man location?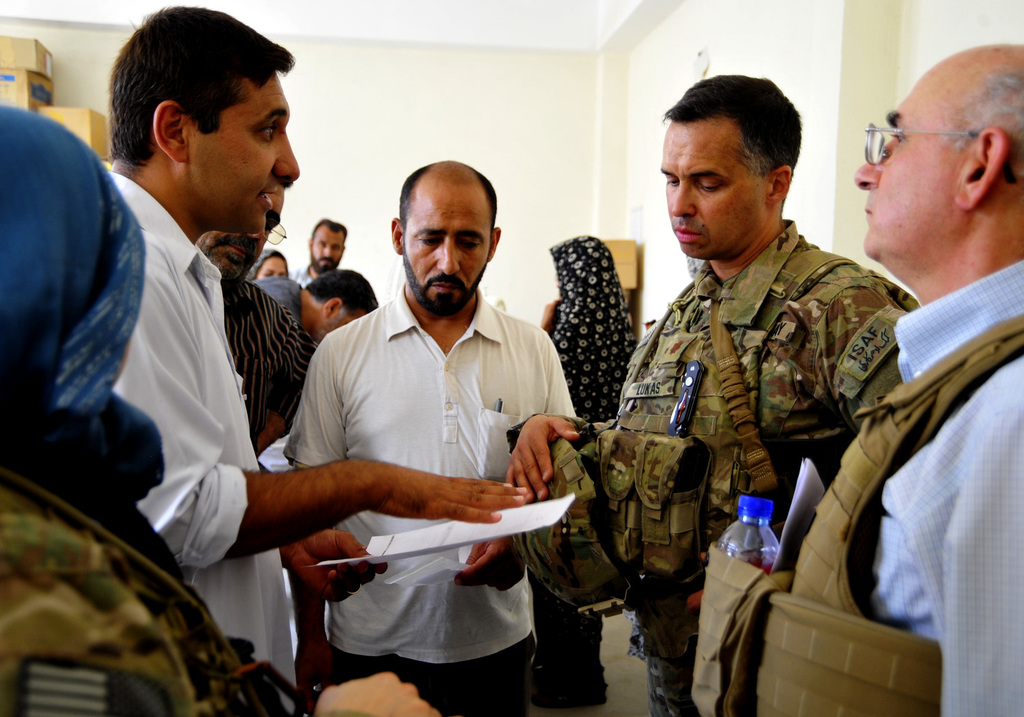
box=[289, 212, 347, 281]
